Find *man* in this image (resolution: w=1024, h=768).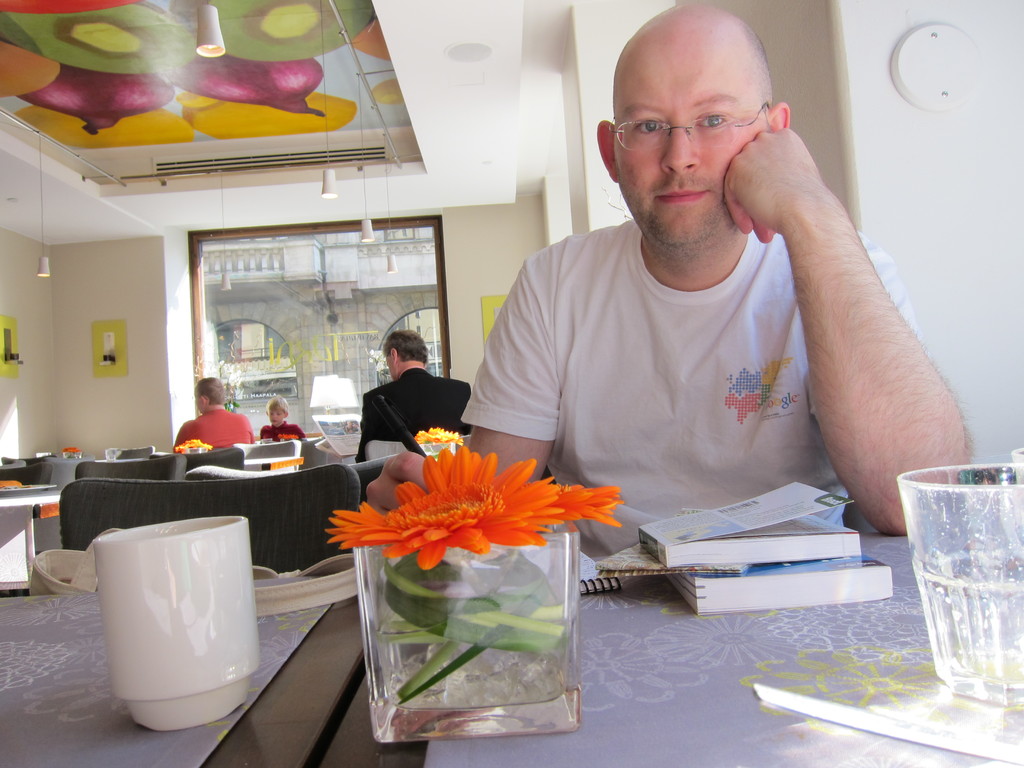
[left=353, top=329, right=472, bottom=464].
